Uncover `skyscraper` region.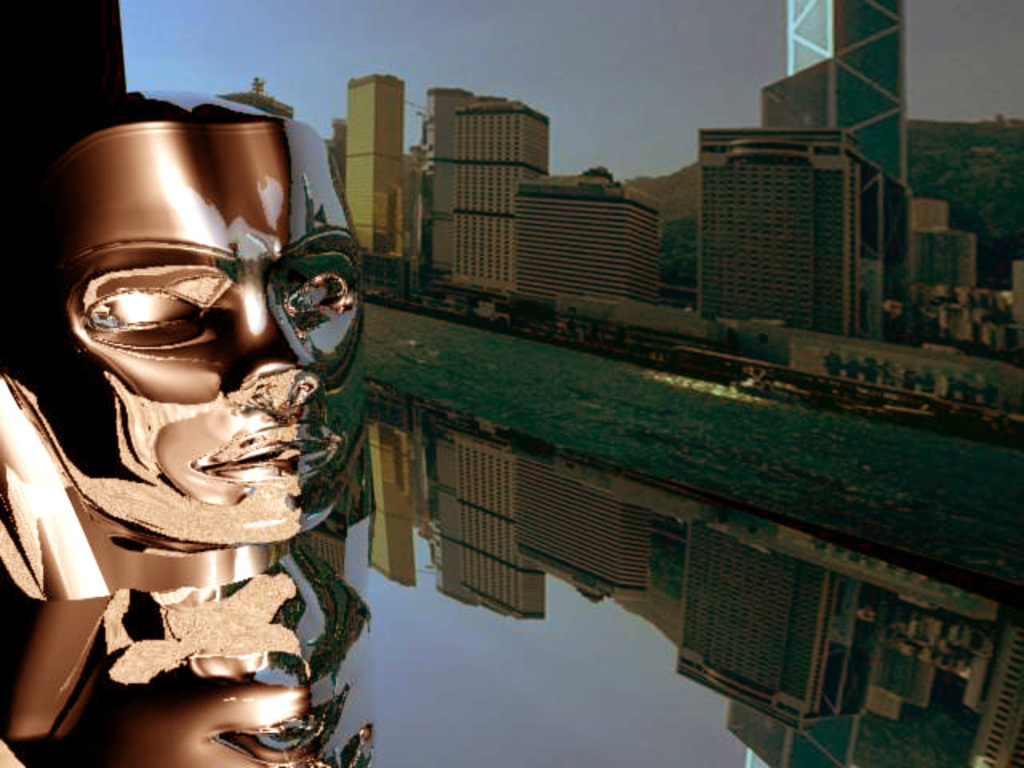
Uncovered: (left=510, top=162, right=675, bottom=301).
